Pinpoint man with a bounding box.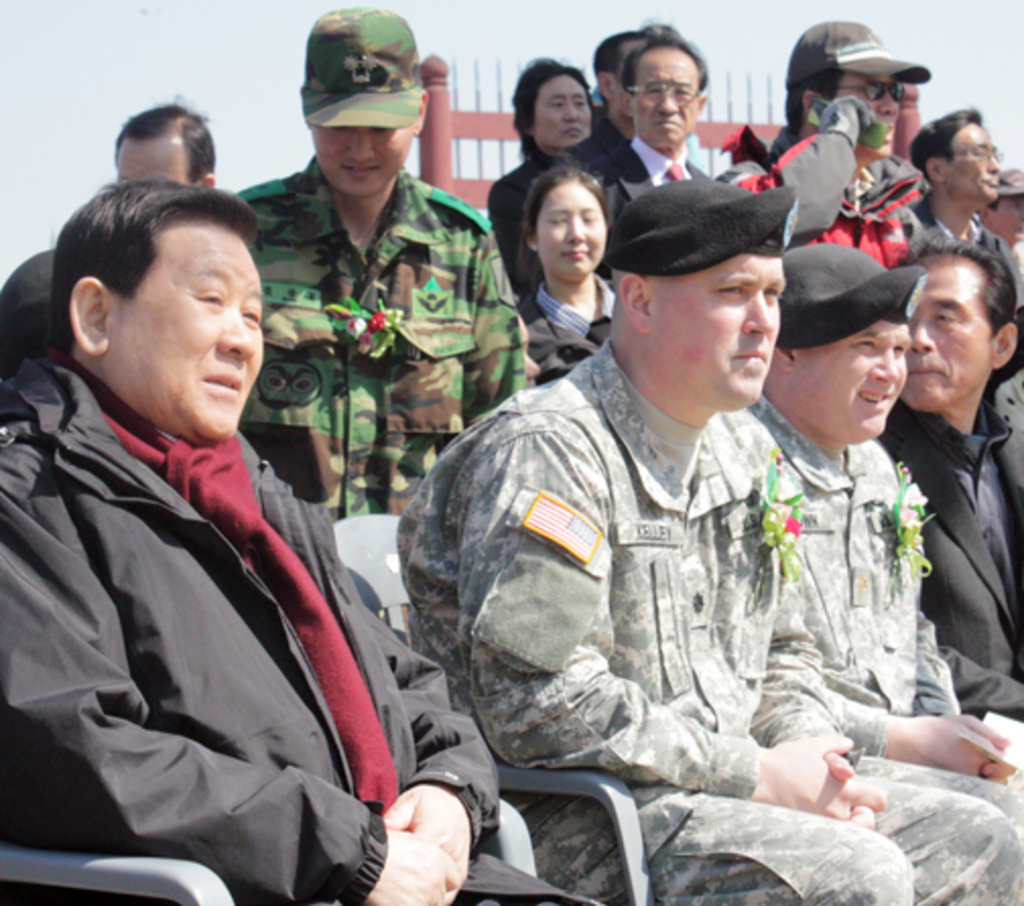
713,20,943,256.
